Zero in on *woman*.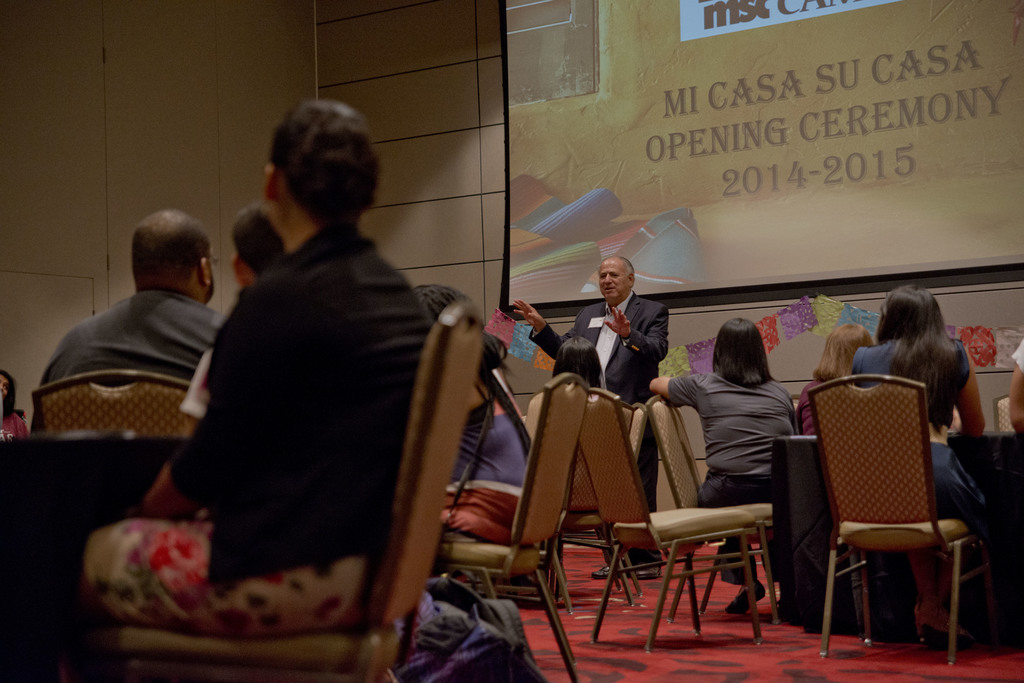
Zeroed in: (125,118,447,662).
